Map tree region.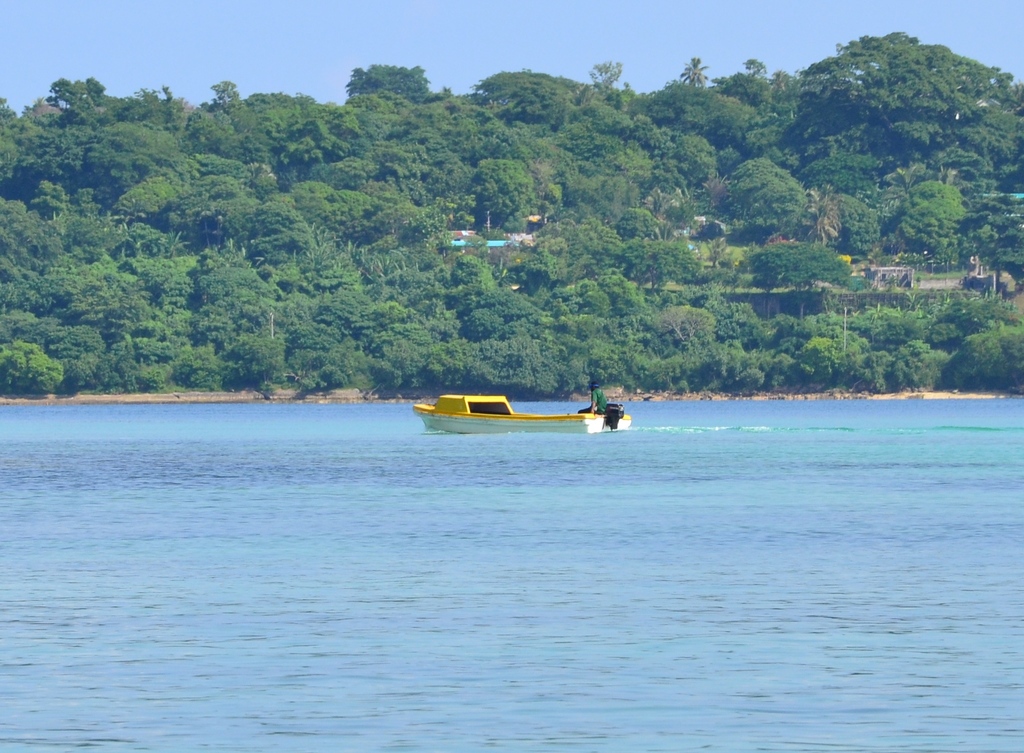
Mapped to 870,44,950,129.
